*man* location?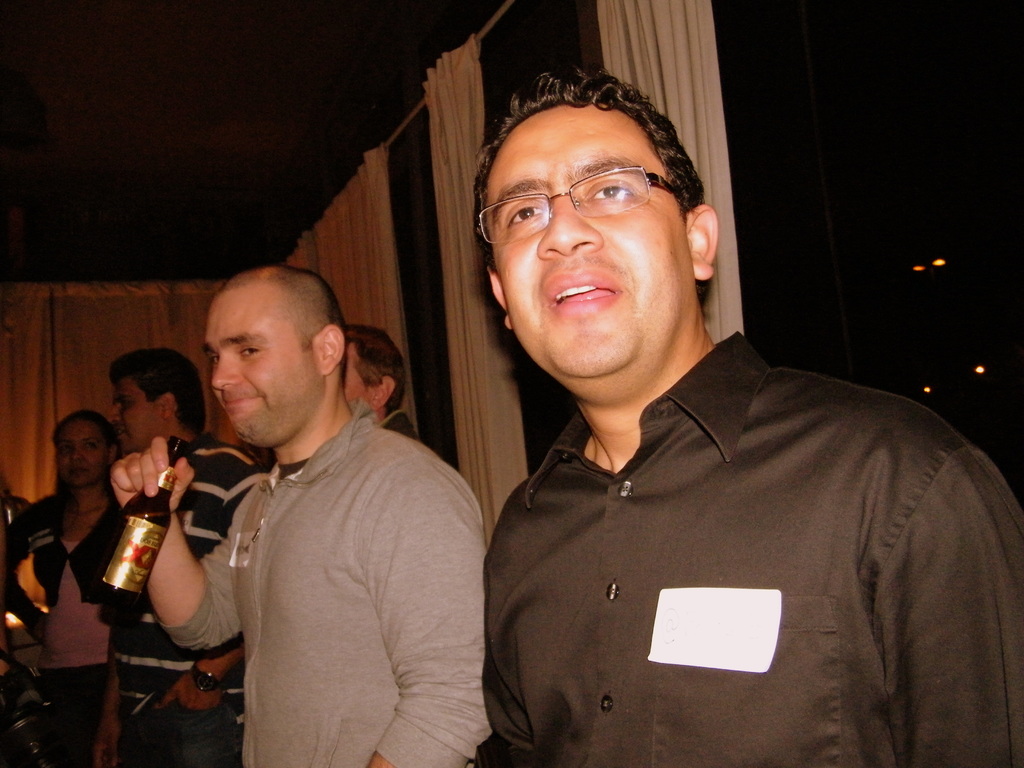
region(104, 260, 493, 767)
